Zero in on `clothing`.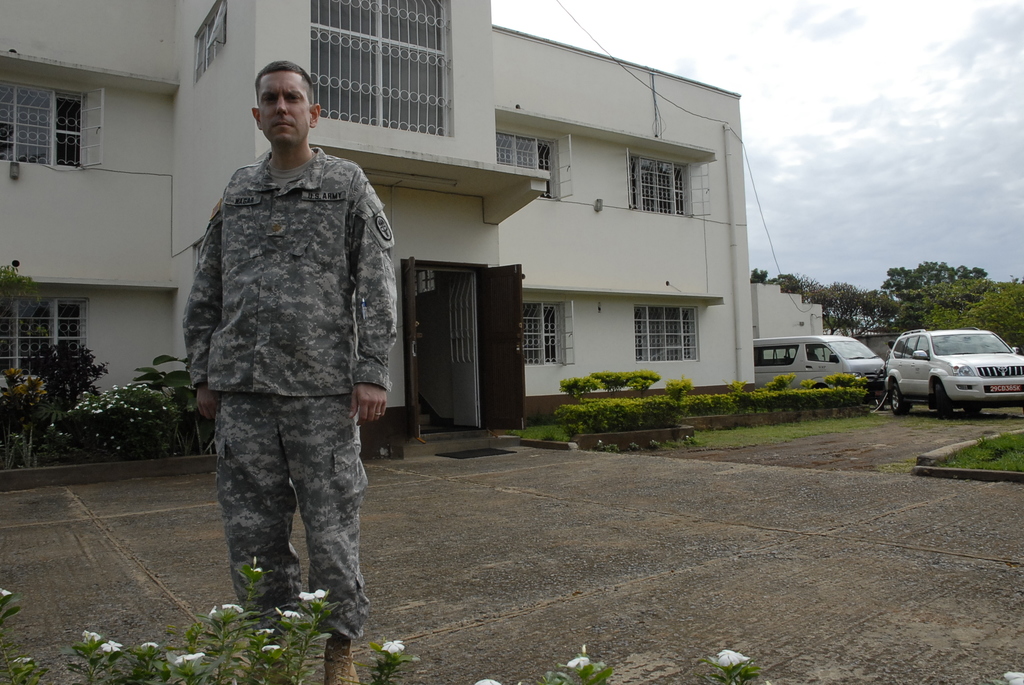
Zeroed in: BBox(168, 67, 394, 640).
